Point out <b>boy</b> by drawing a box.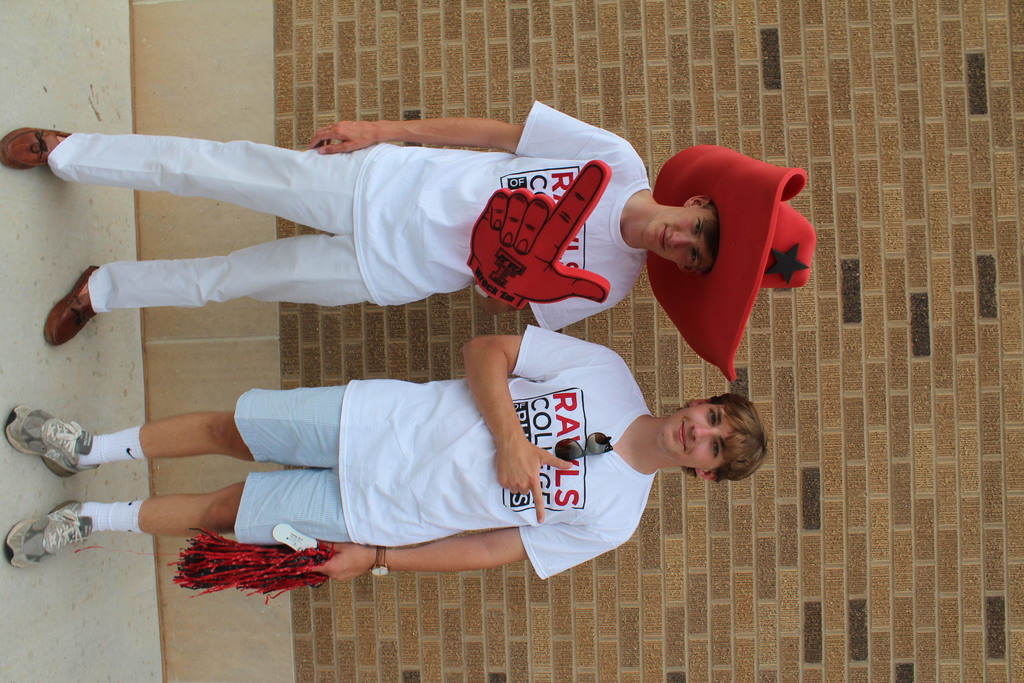
{"left": 0, "top": 101, "right": 719, "bottom": 345}.
